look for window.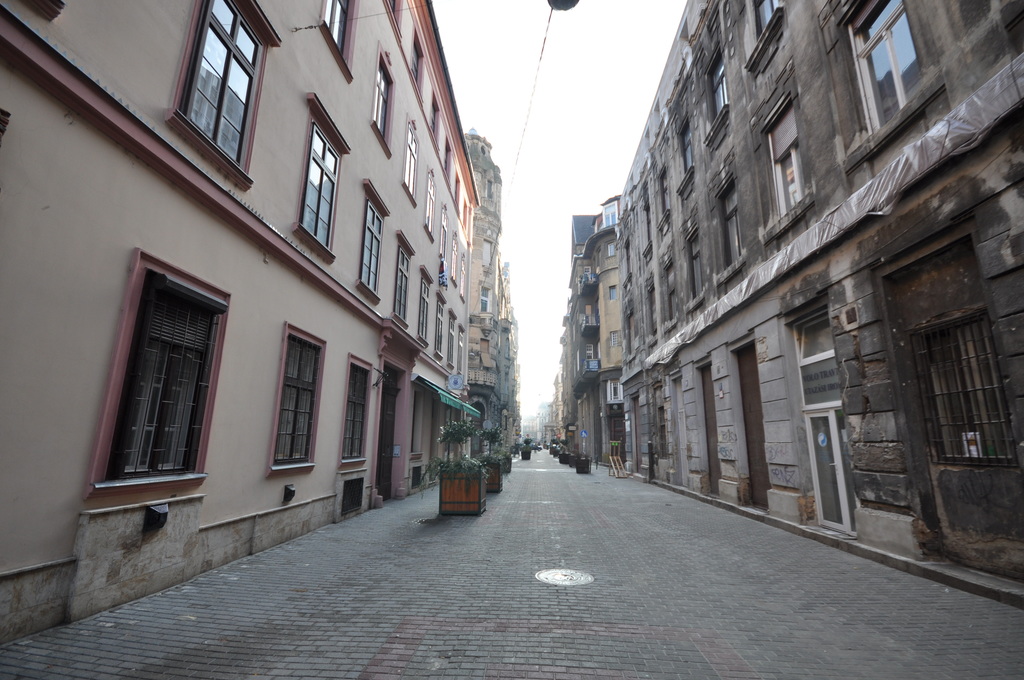
Found: [612,330,620,348].
